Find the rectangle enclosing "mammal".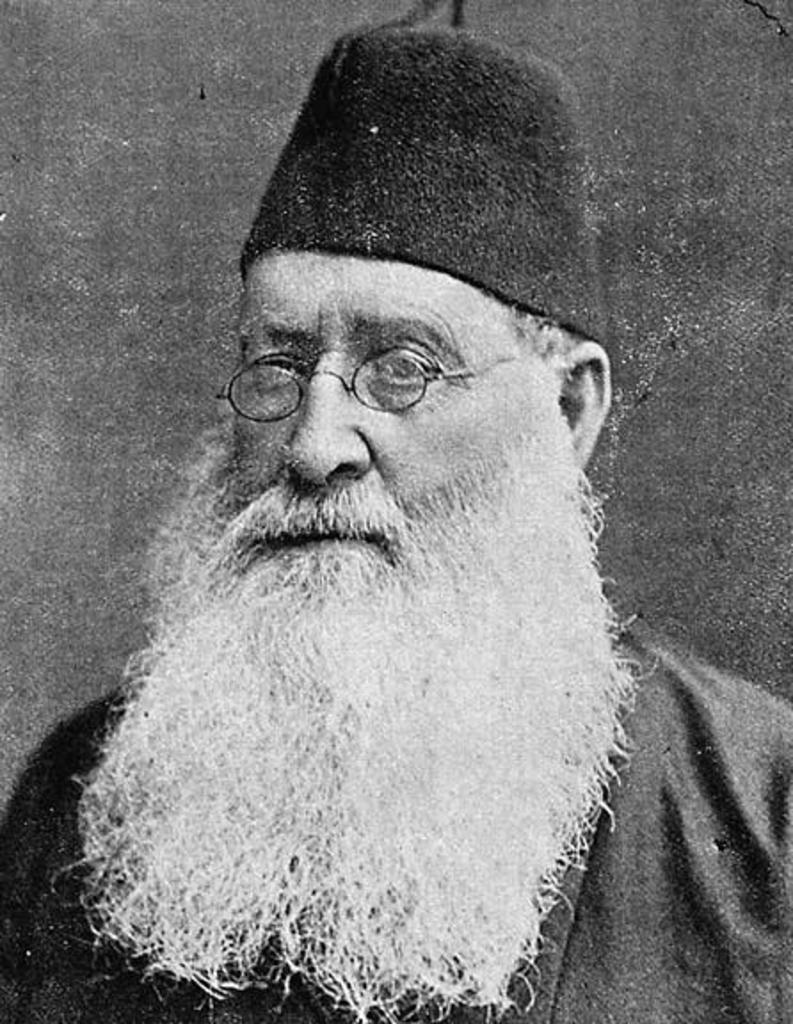
<box>0,20,791,1022</box>.
